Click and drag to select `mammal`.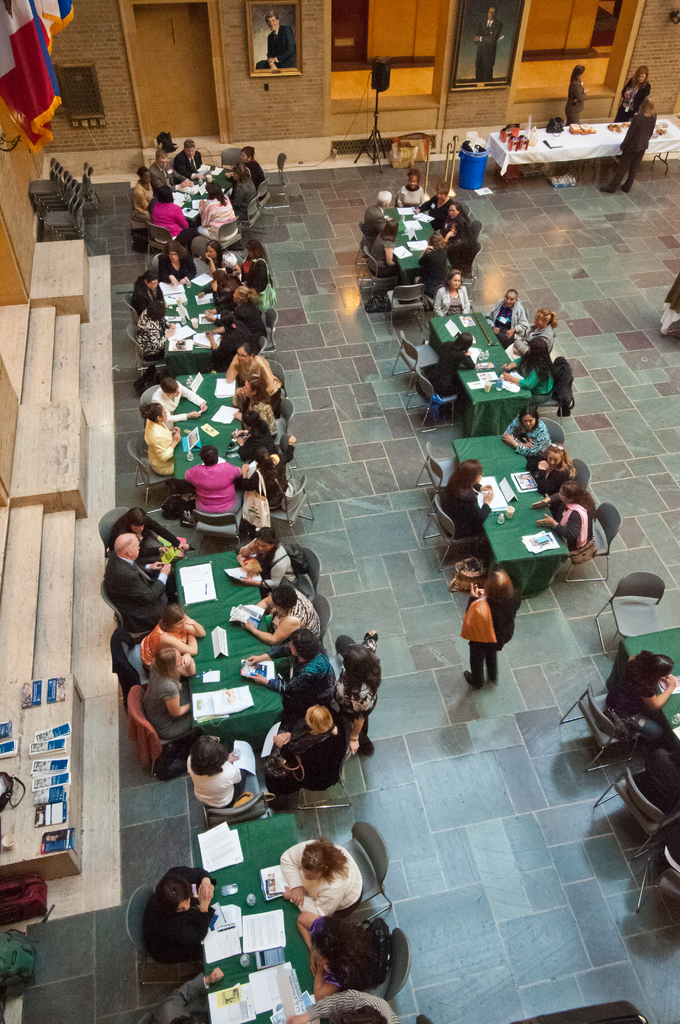
Selection: l=439, t=215, r=469, b=276.
